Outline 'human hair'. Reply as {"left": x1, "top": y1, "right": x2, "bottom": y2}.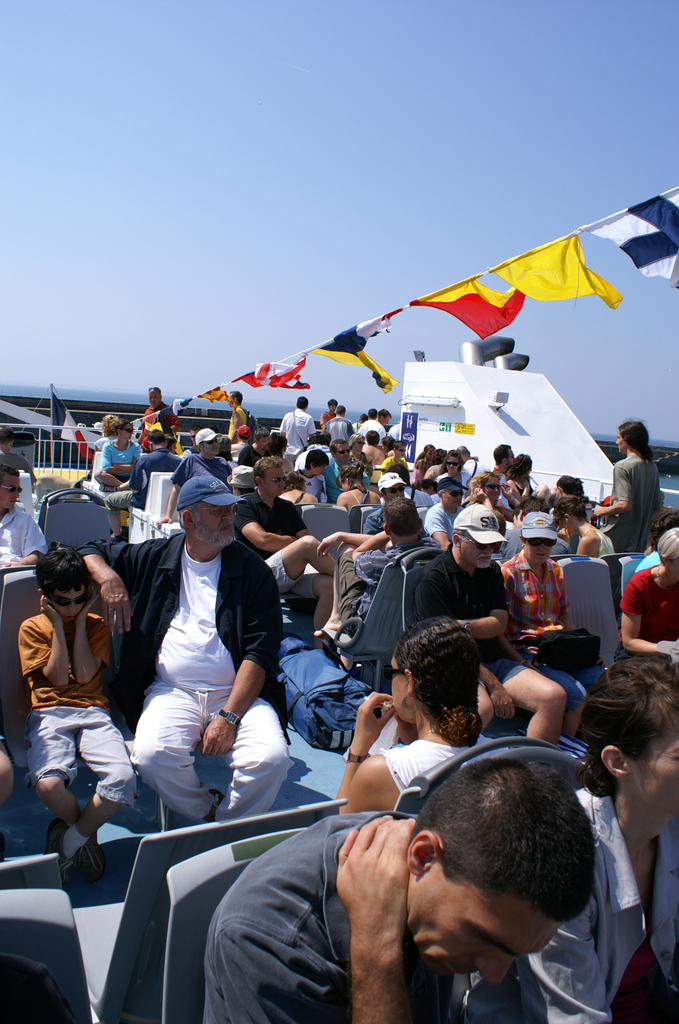
{"left": 618, "top": 420, "right": 653, "bottom": 465}.
